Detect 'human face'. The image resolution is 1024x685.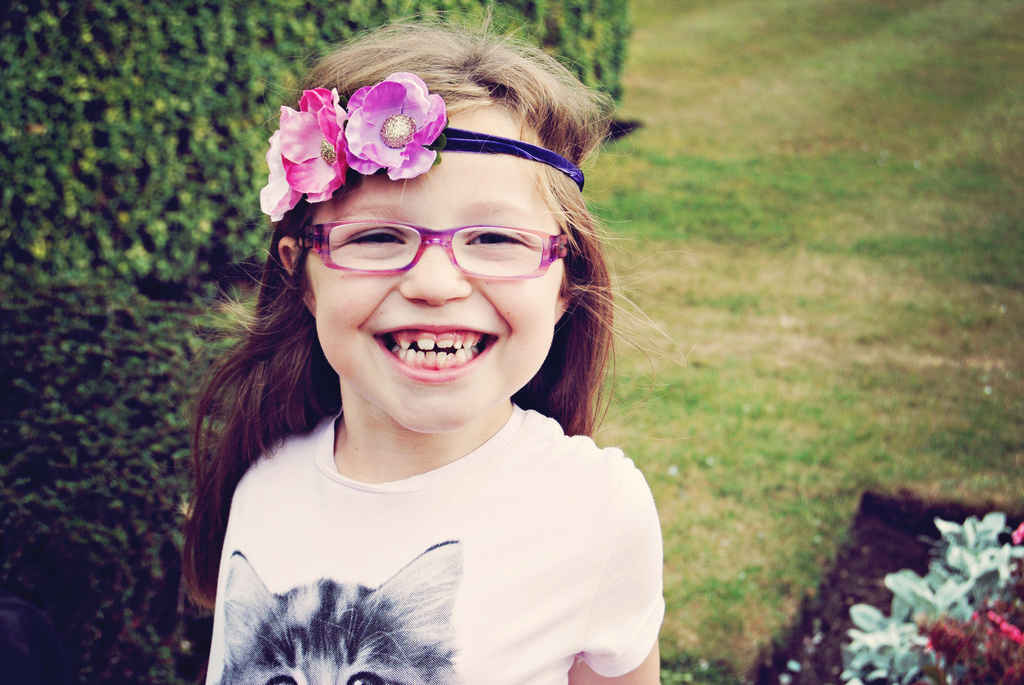
[311, 102, 566, 434].
